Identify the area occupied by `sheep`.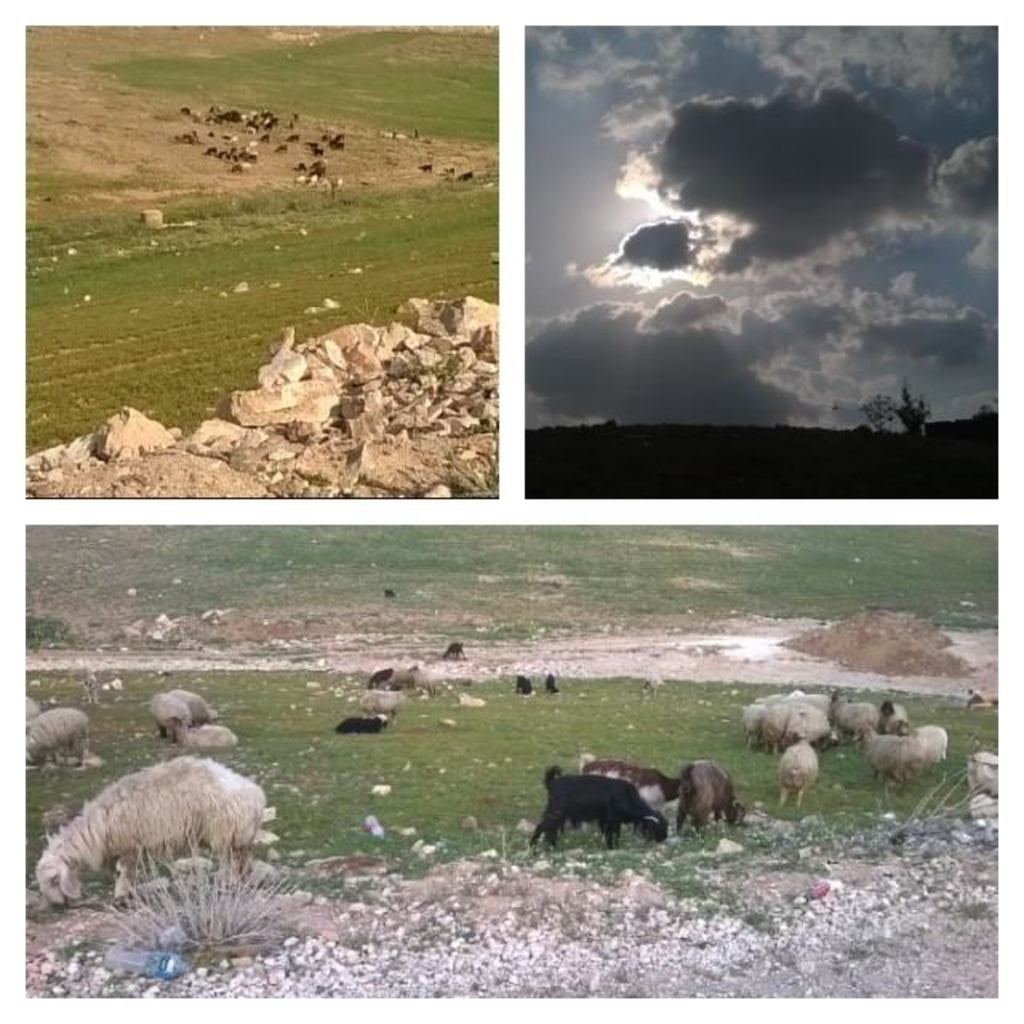
Area: BBox(170, 683, 216, 720).
